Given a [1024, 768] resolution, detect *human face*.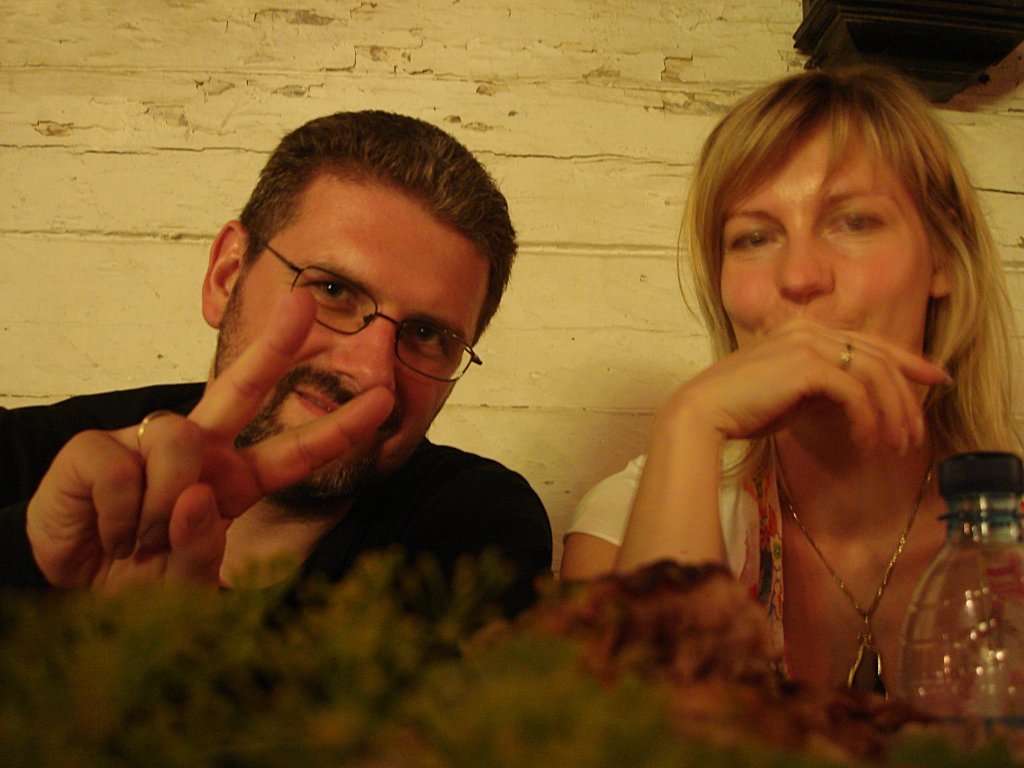
bbox(695, 136, 940, 339).
